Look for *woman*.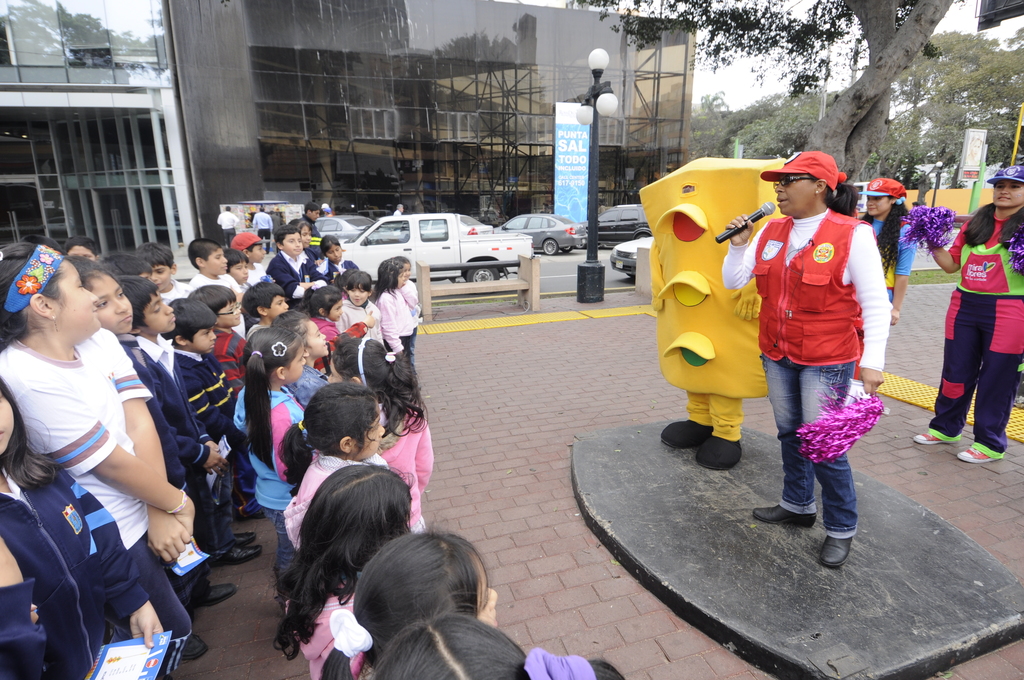
Found: (860,182,913,324).
